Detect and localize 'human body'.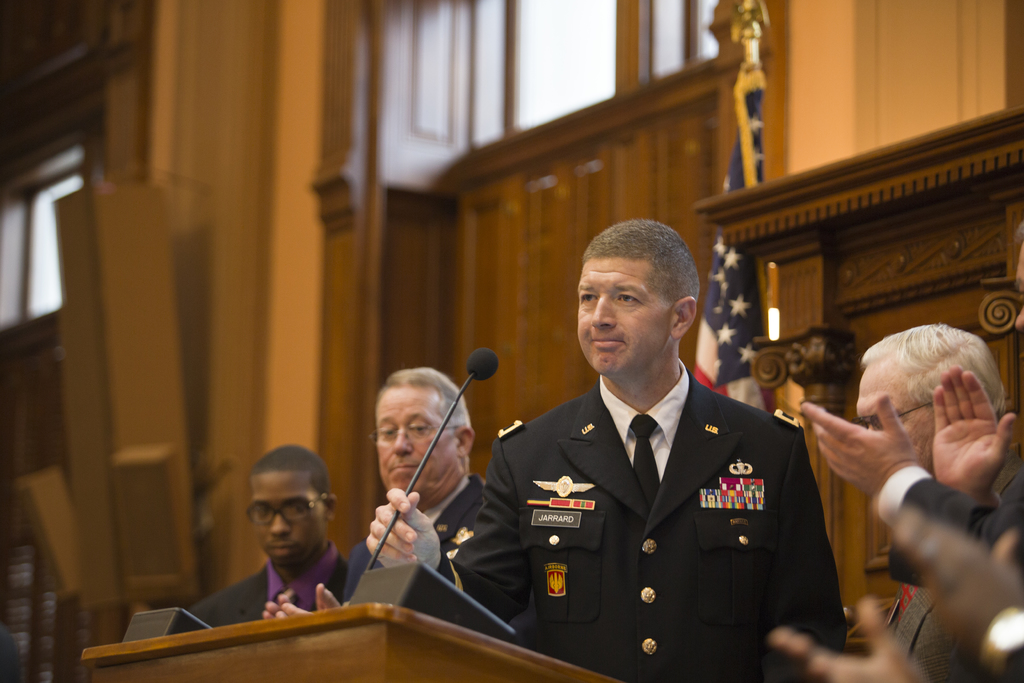
Localized at 332,360,532,629.
